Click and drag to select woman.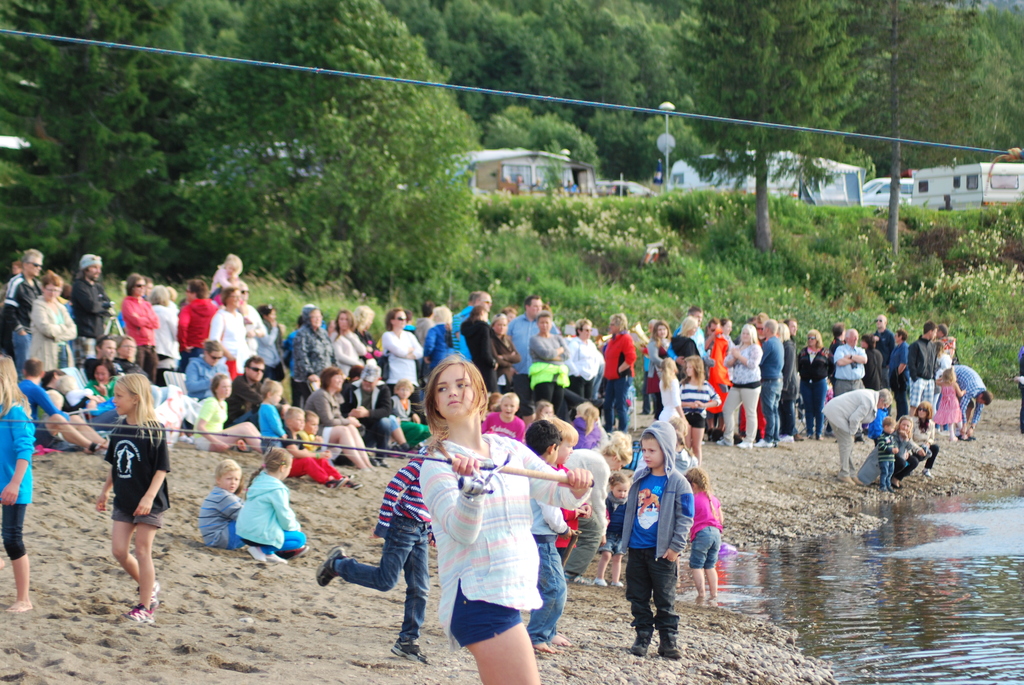
Selection: [92, 358, 119, 402].
